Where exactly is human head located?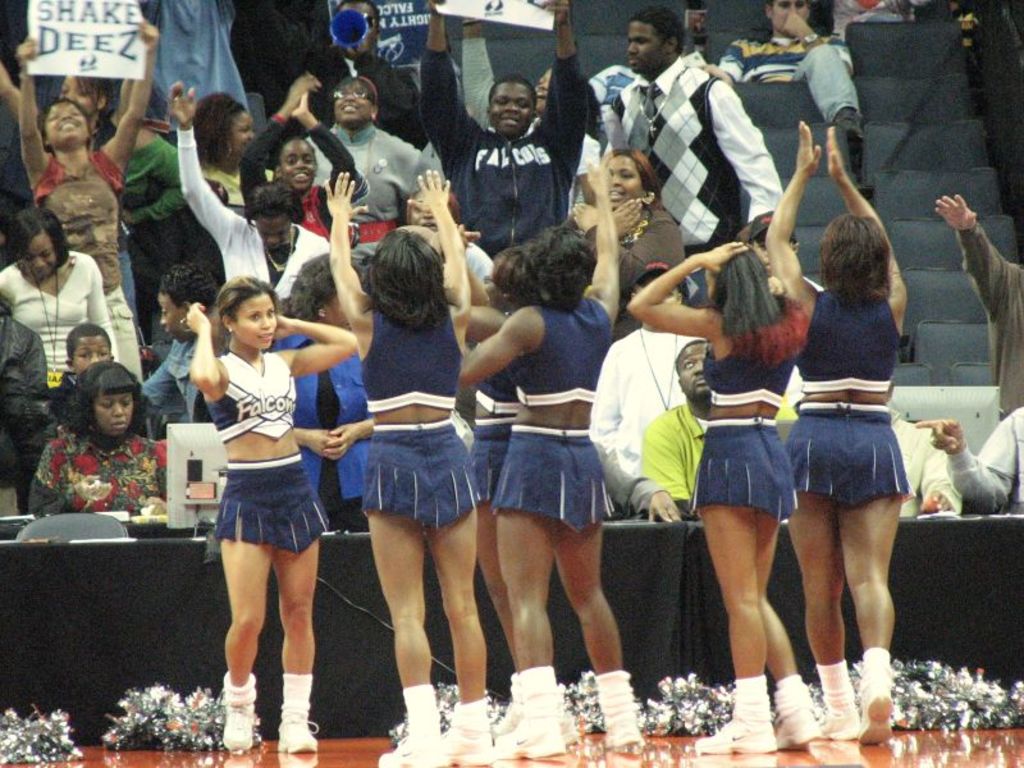
Its bounding box is x1=535 y1=65 x2=596 y2=113.
